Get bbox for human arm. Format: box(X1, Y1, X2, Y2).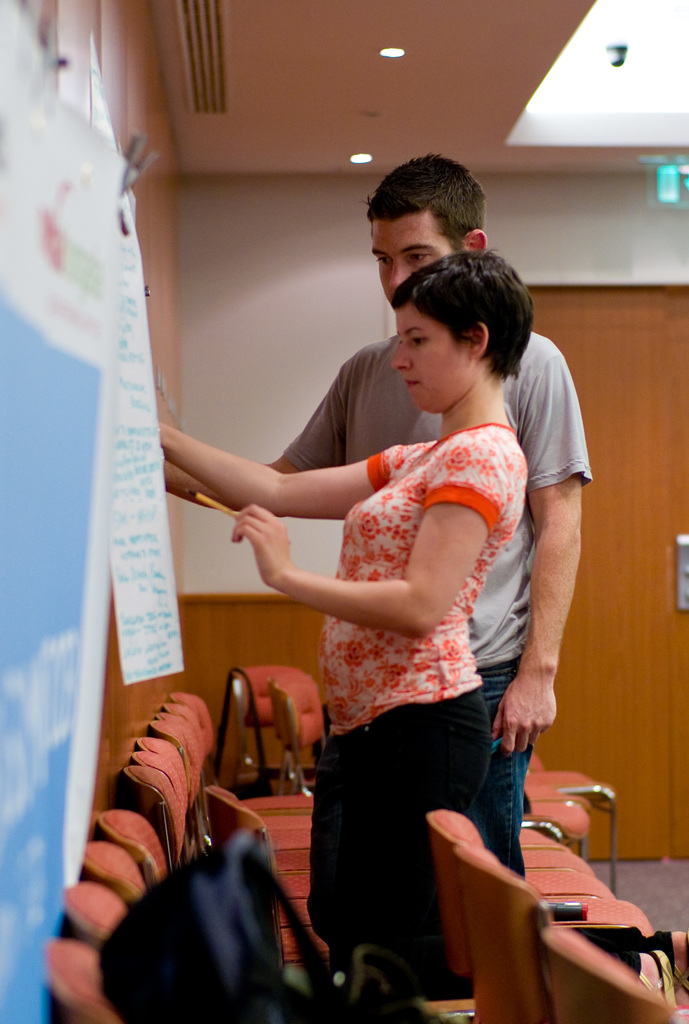
box(492, 356, 587, 750).
